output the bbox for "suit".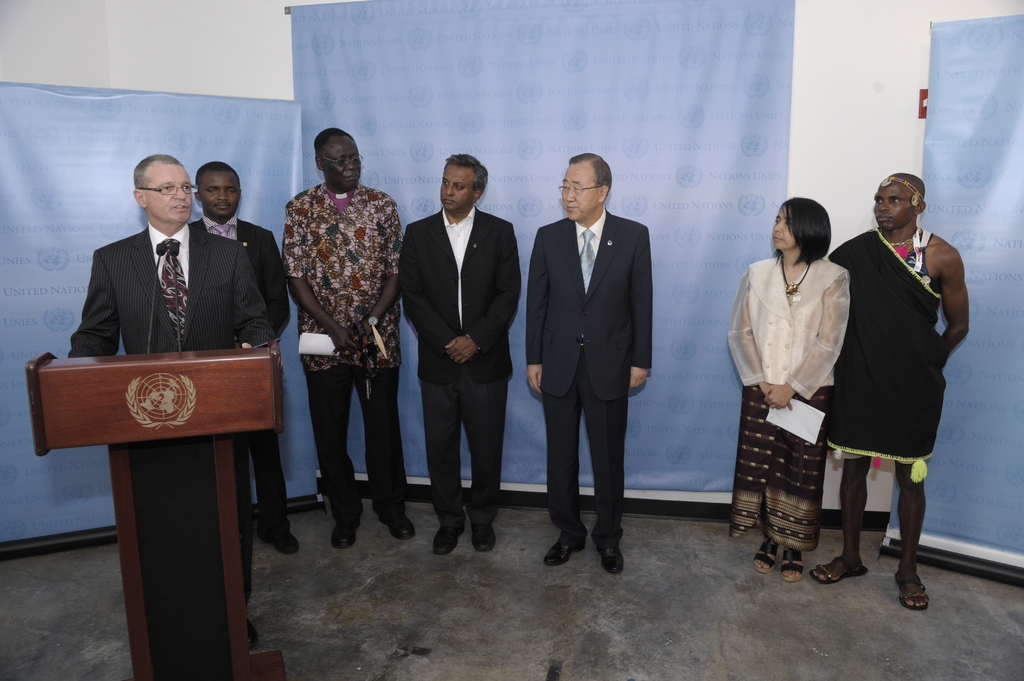
box=[190, 217, 285, 504].
